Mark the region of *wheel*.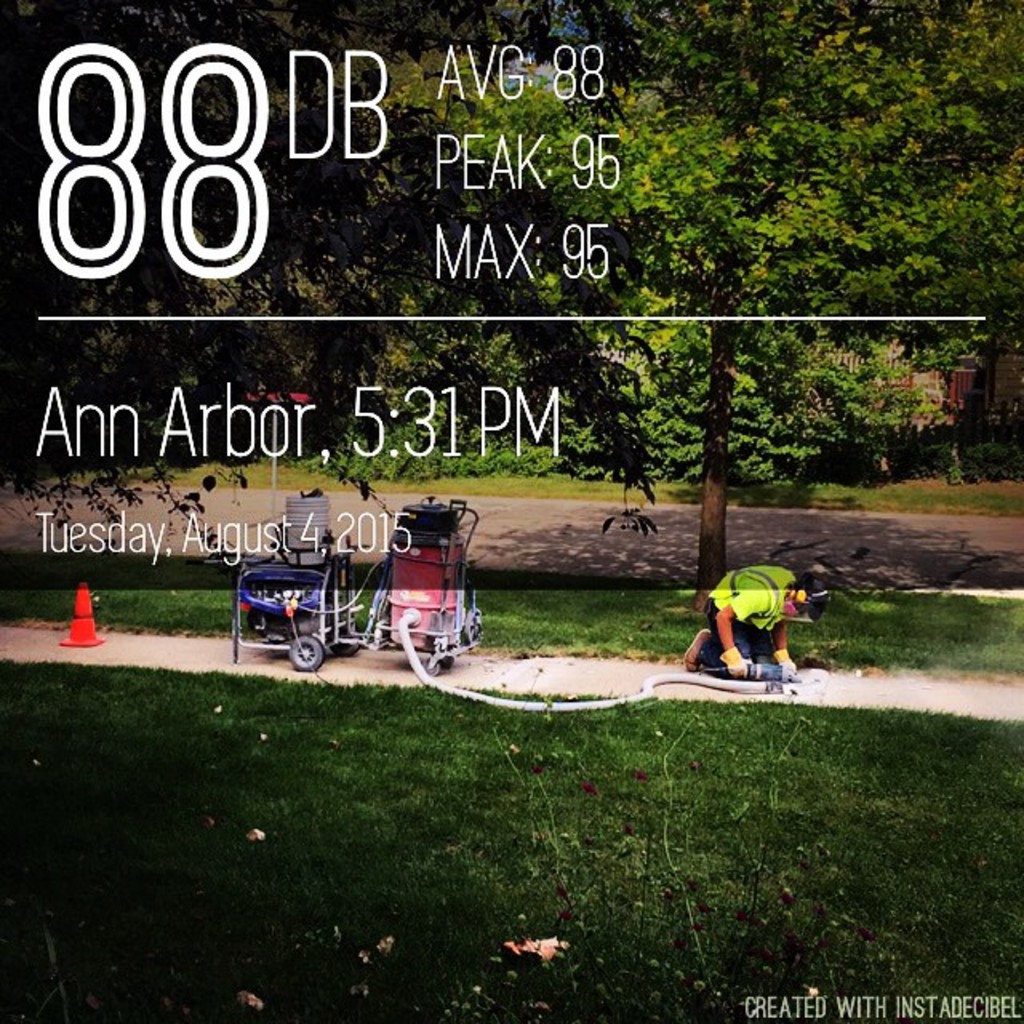
Region: 294,638,325,664.
